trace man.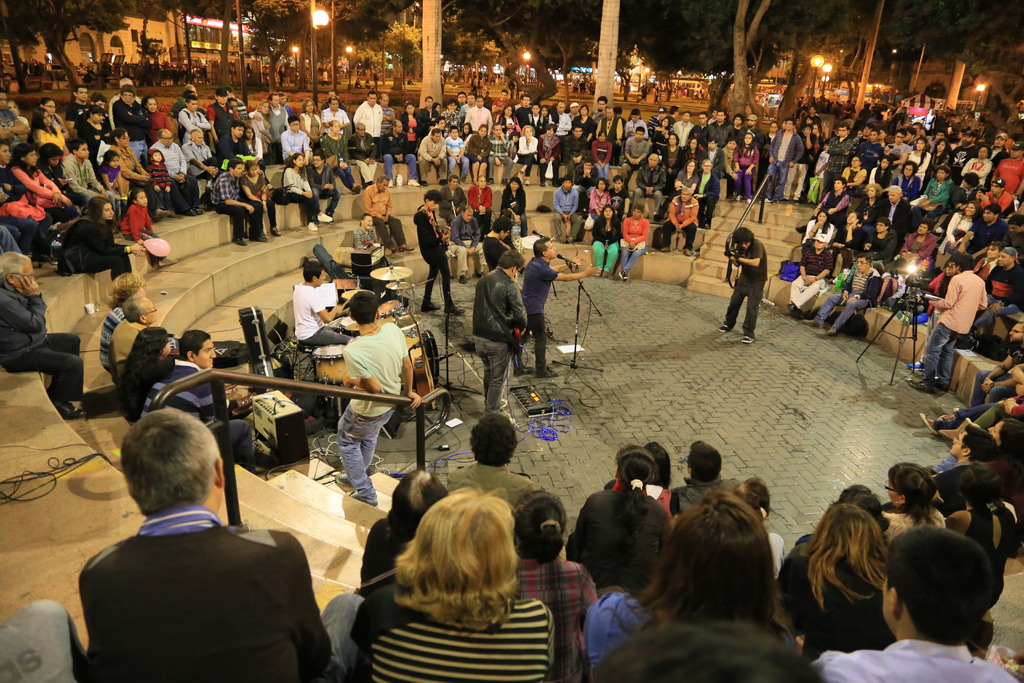
Traced to 349/124/377/184.
